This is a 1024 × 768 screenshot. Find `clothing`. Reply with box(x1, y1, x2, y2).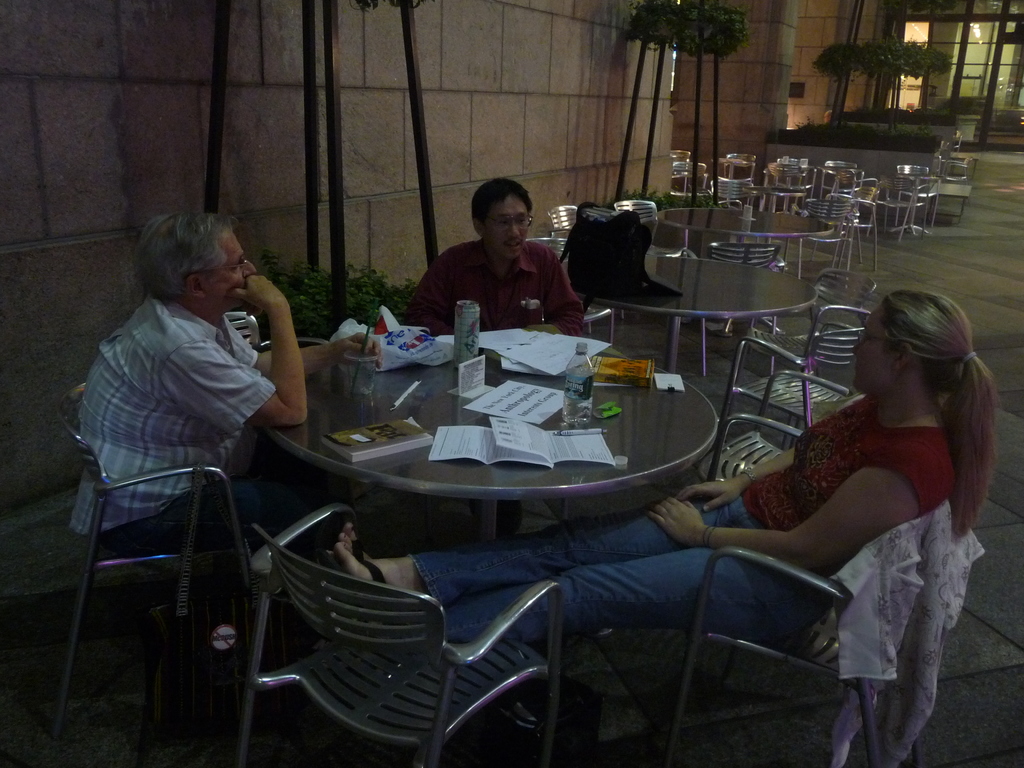
box(407, 393, 954, 643).
